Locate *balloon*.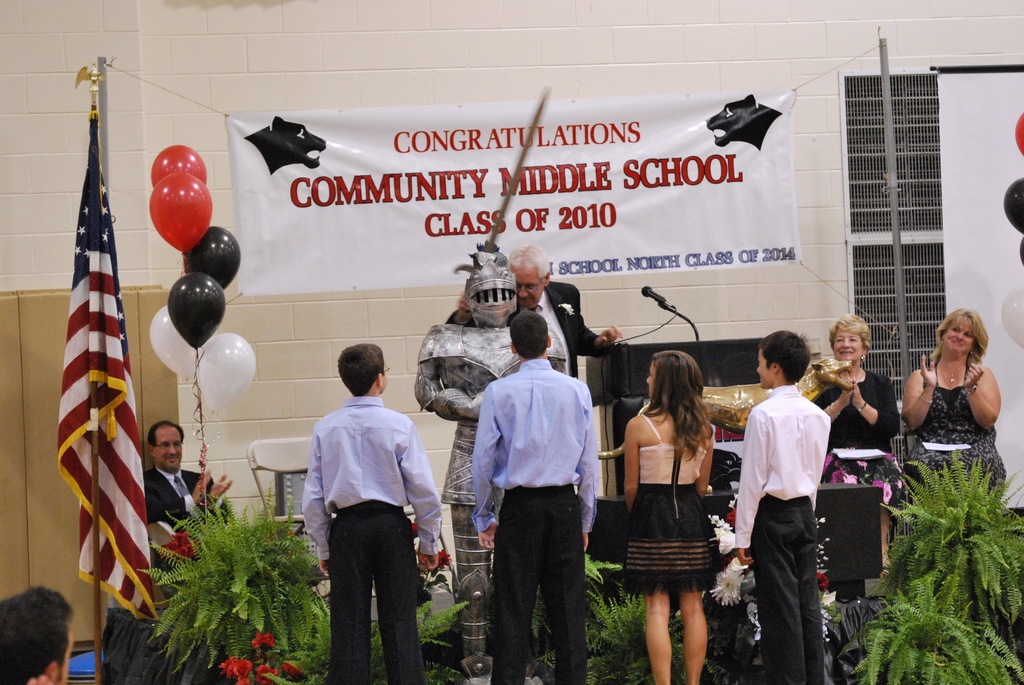
Bounding box: 149:304:204:380.
